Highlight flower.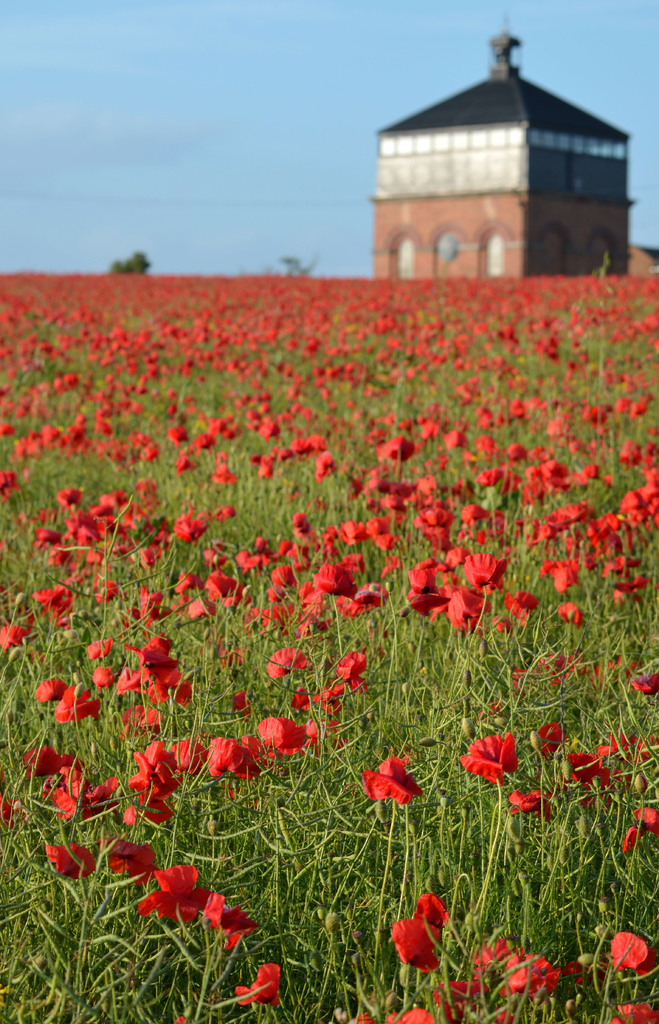
Highlighted region: [left=46, top=844, right=102, bottom=879].
